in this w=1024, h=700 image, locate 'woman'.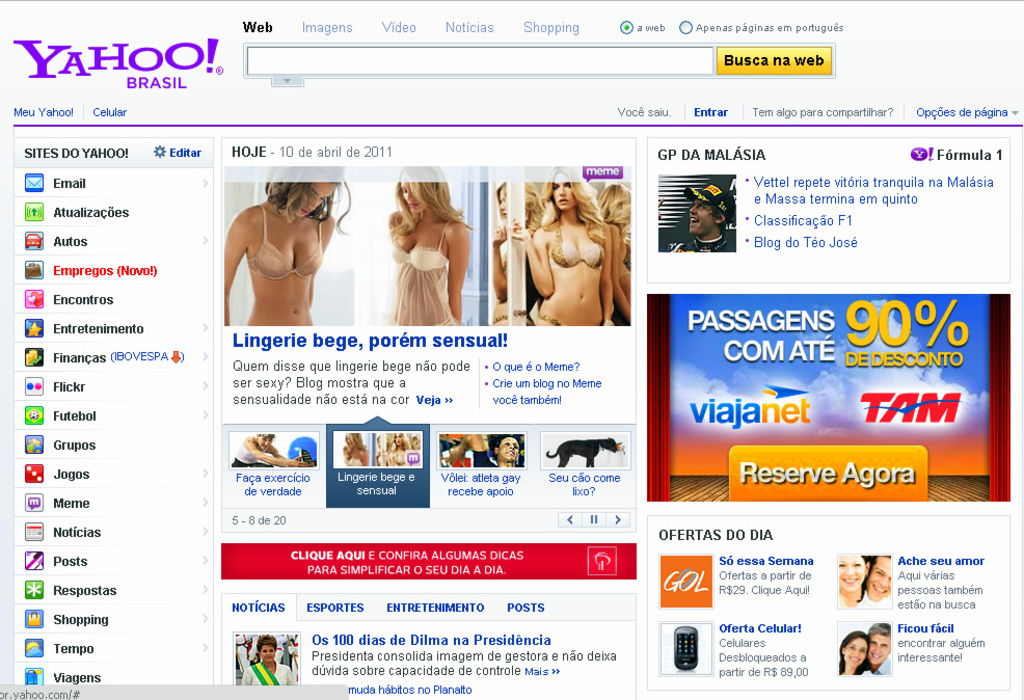
Bounding box: box(596, 177, 629, 318).
